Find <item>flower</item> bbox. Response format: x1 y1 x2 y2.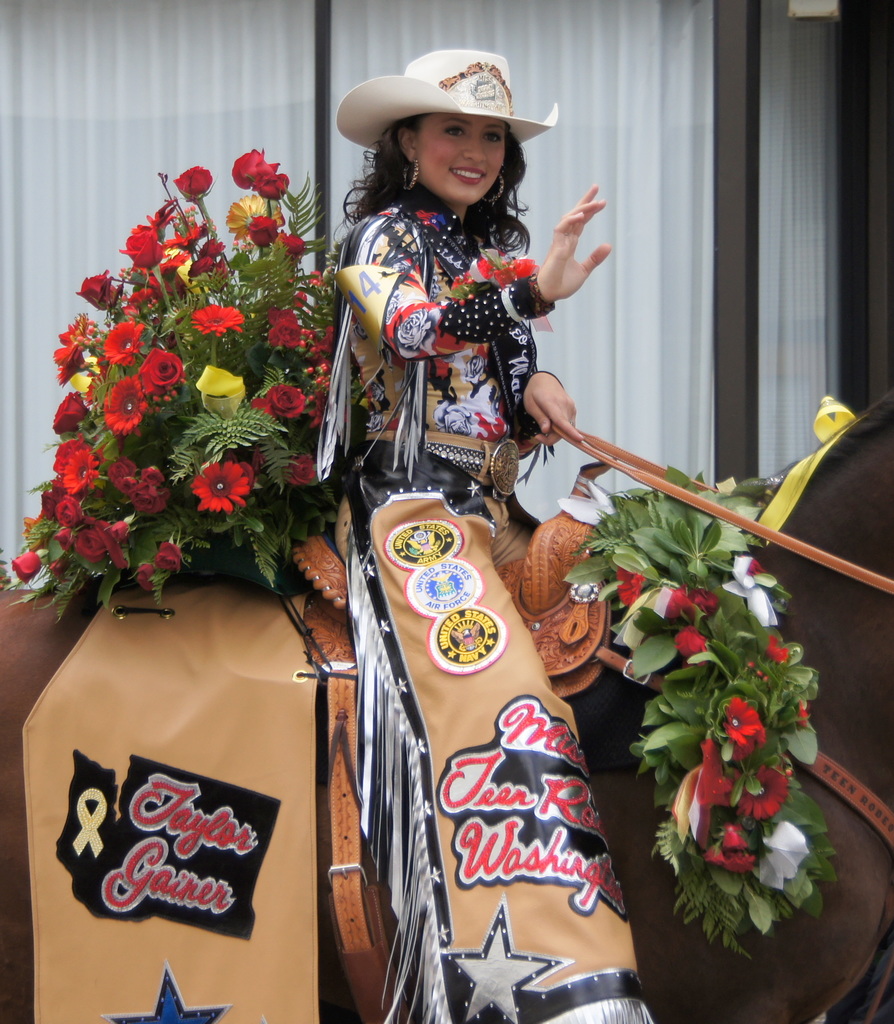
270 388 296 416.
